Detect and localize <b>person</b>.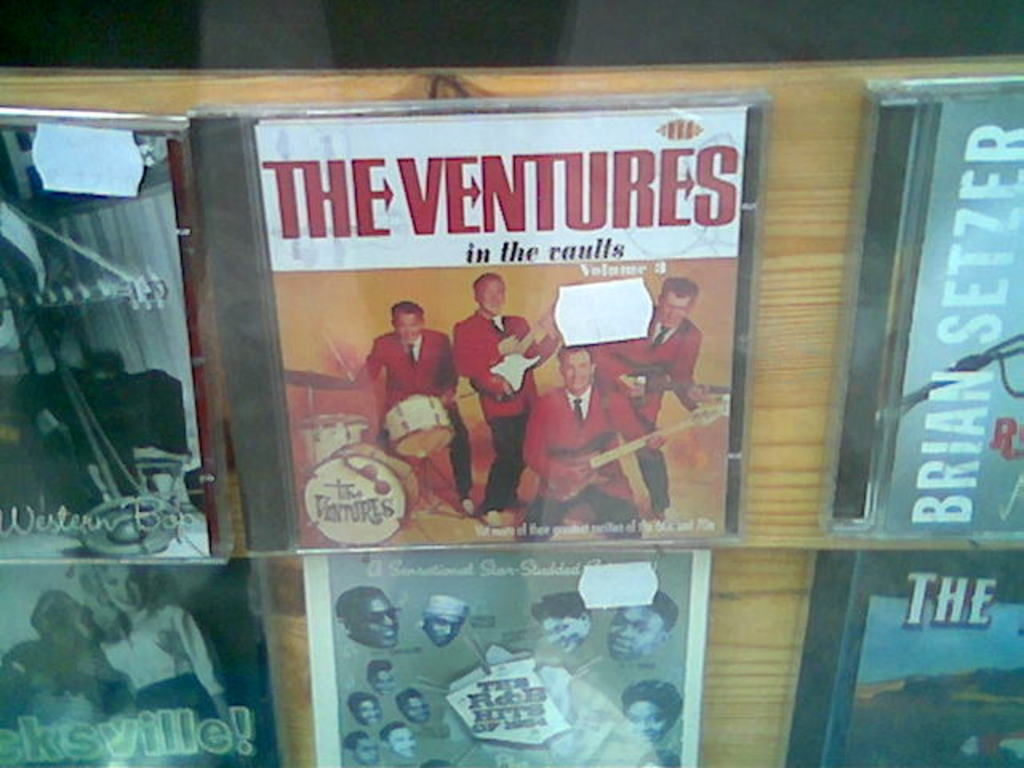
Localized at bbox=(590, 277, 720, 539).
